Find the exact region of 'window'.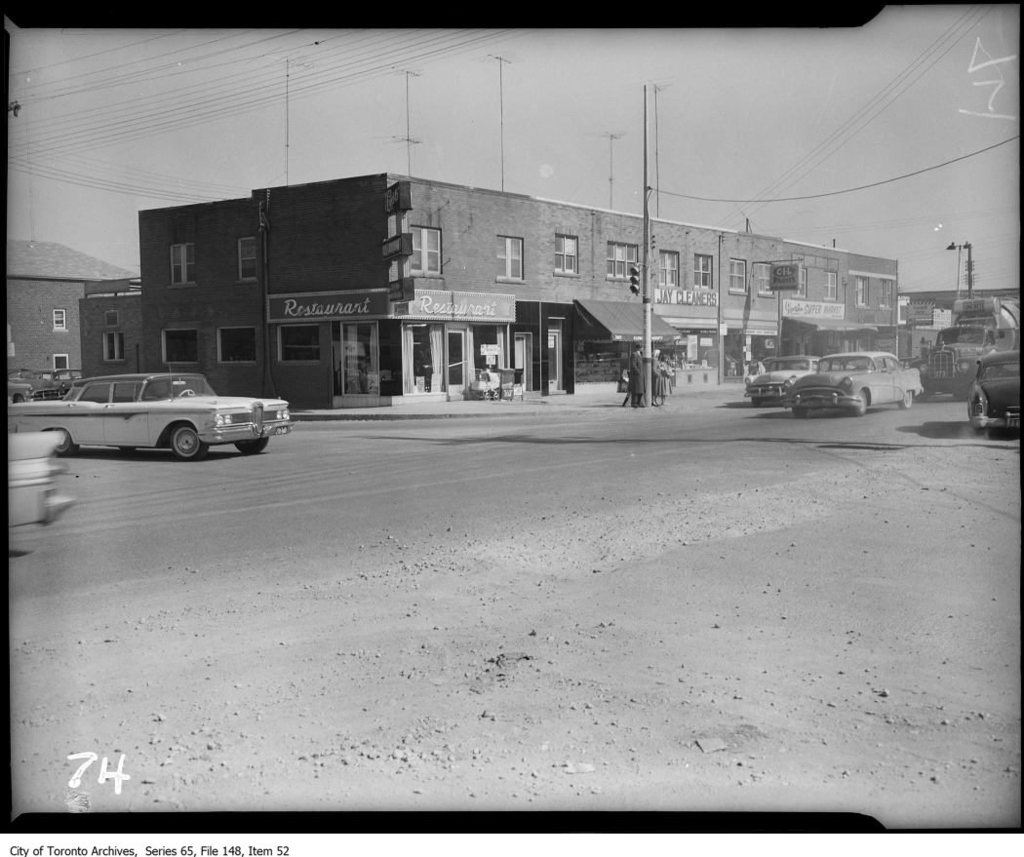
Exact region: detection(880, 278, 895, 309).
